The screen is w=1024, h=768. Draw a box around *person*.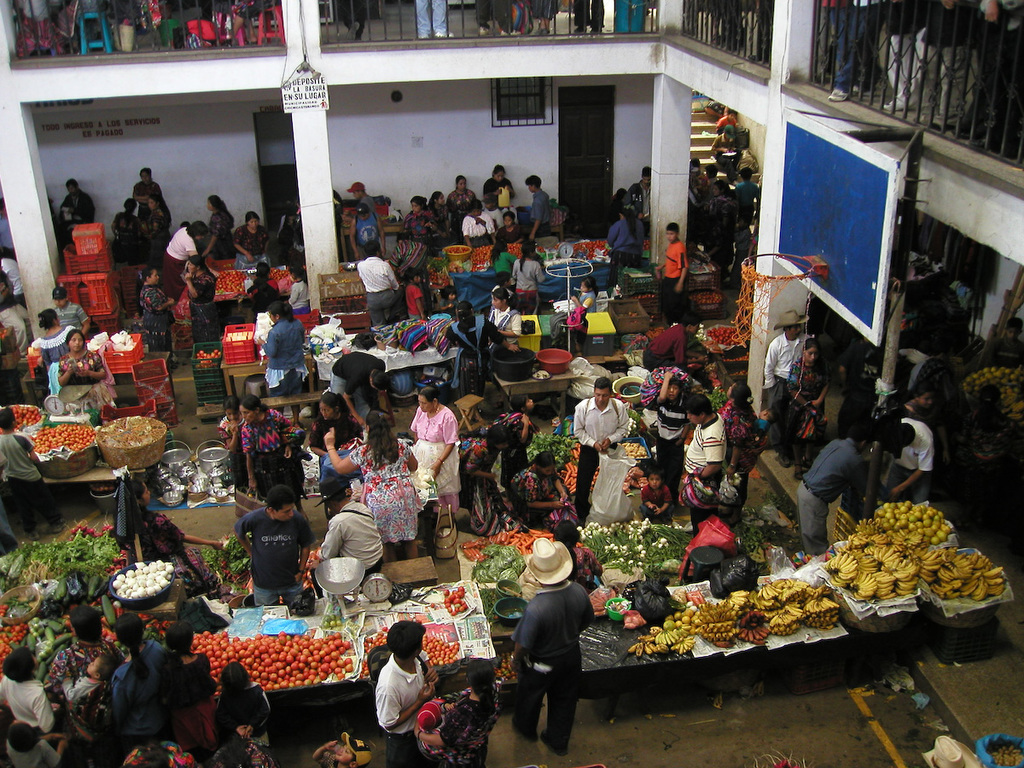
bbox(502, 390, 536, 485).
